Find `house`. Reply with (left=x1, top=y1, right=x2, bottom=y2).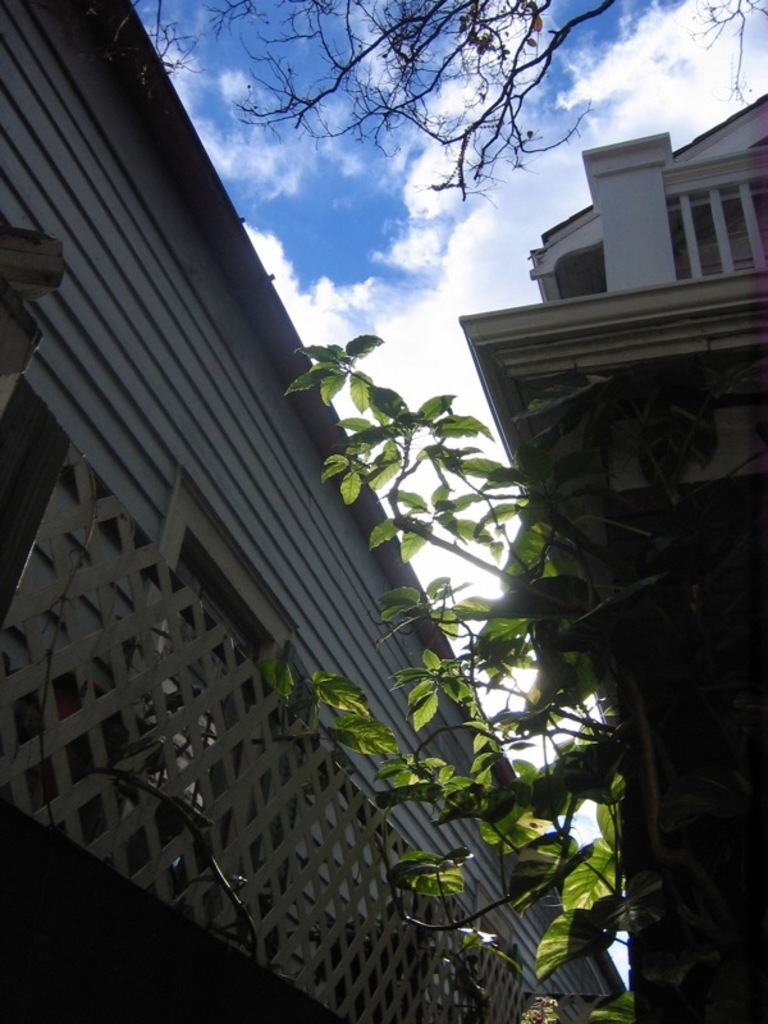
(left=12, top=55, right=746, bottom=979).
